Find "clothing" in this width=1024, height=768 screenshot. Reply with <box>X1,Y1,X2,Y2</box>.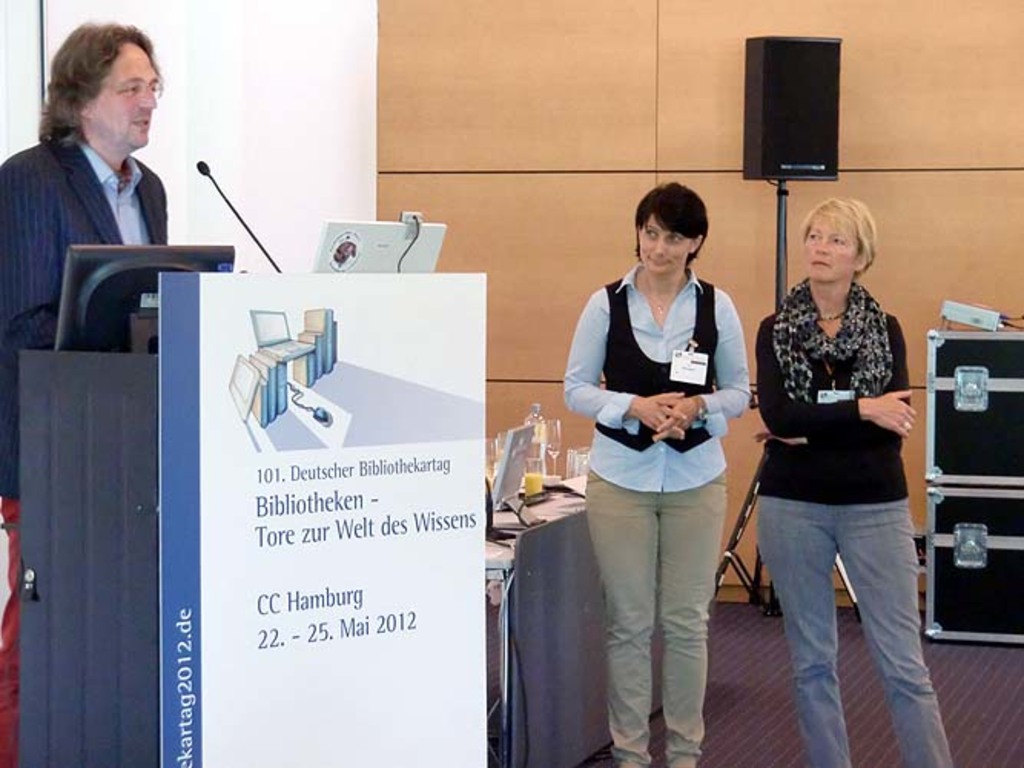
<box>0,132,170,766</box>.
